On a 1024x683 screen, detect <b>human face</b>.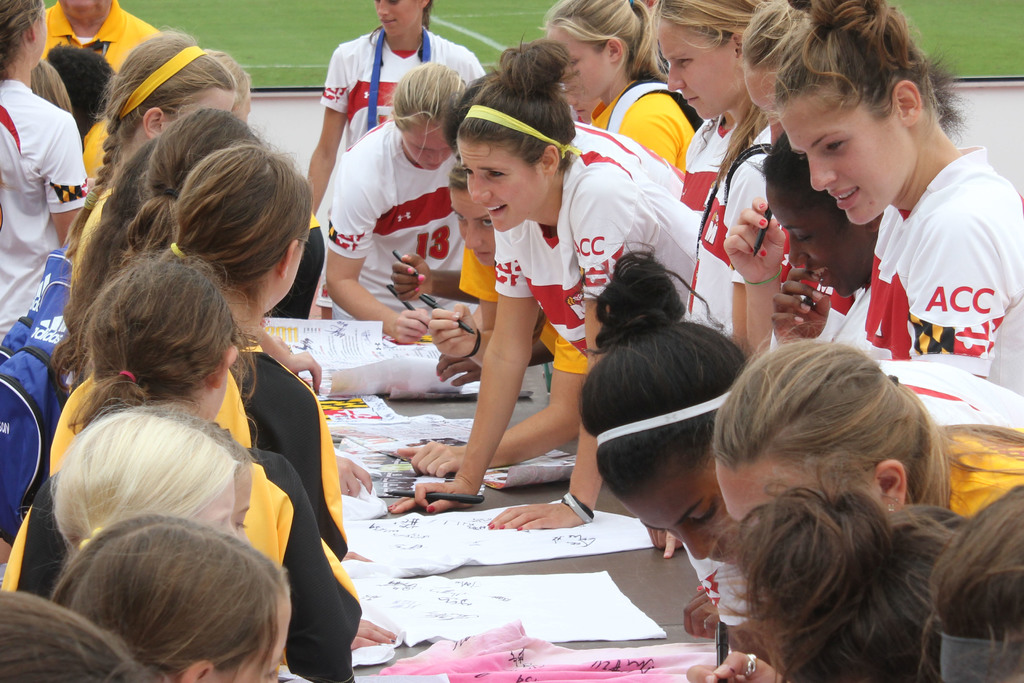
x1=779, y1=88, x2=916, y2=227.
